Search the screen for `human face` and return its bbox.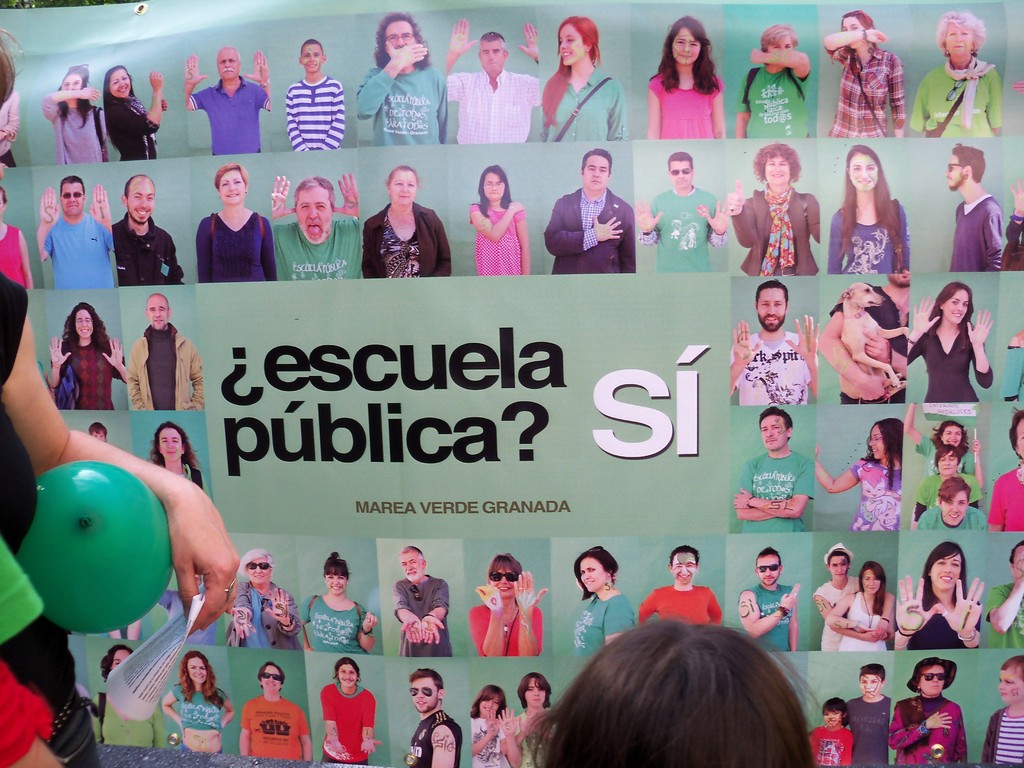
Found: <bbox>66, 182, 86, 217</bbox>.
